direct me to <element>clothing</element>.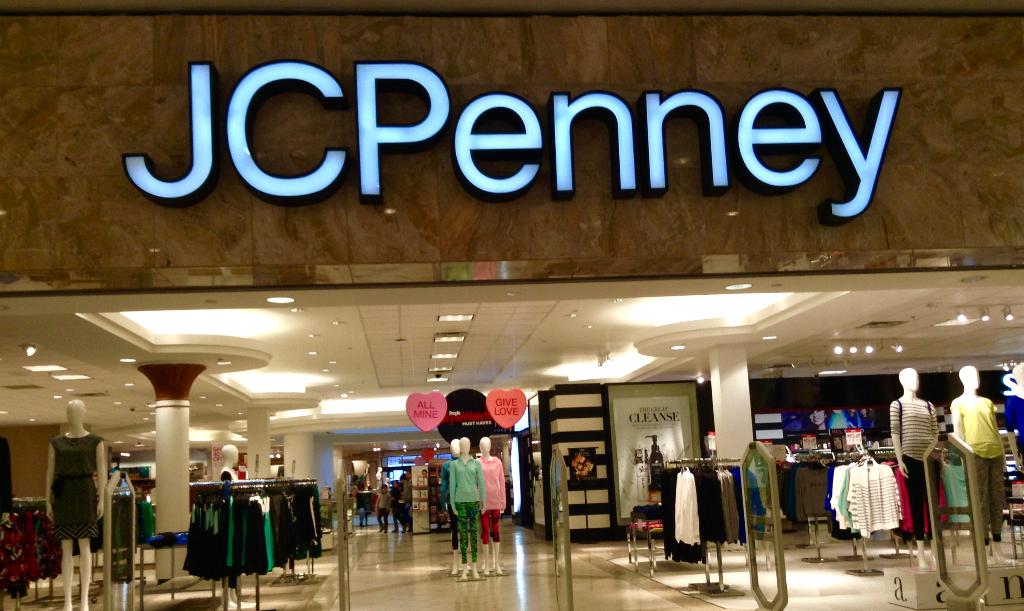
Direction: BBox(954, 397, 994, 459).
